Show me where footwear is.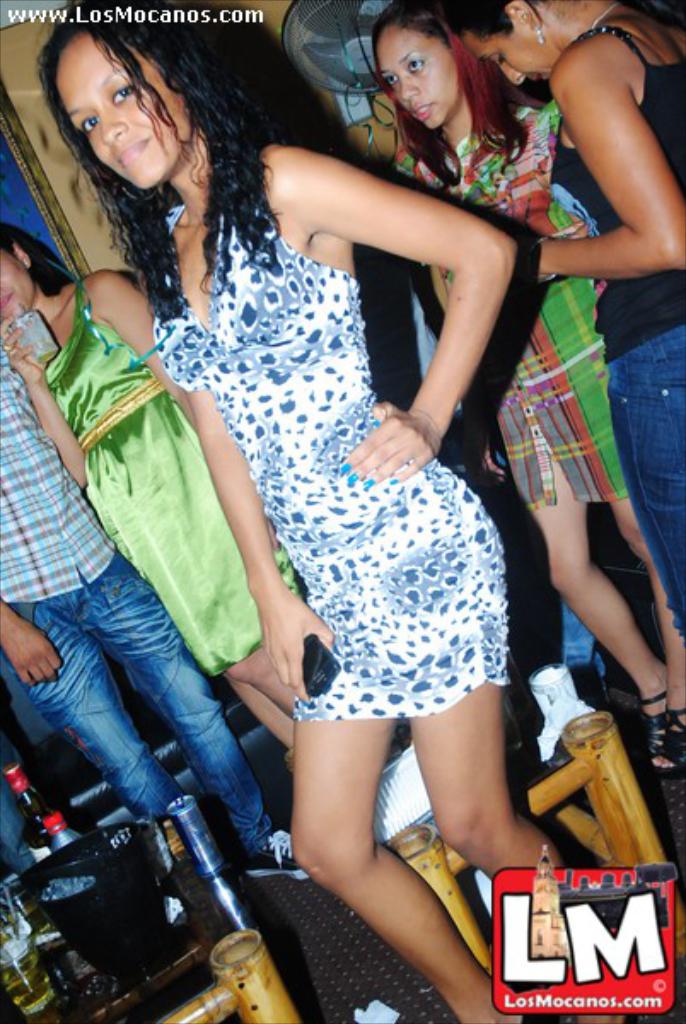
footwear is at (left=635, top=686, right=666, bottom=766).
